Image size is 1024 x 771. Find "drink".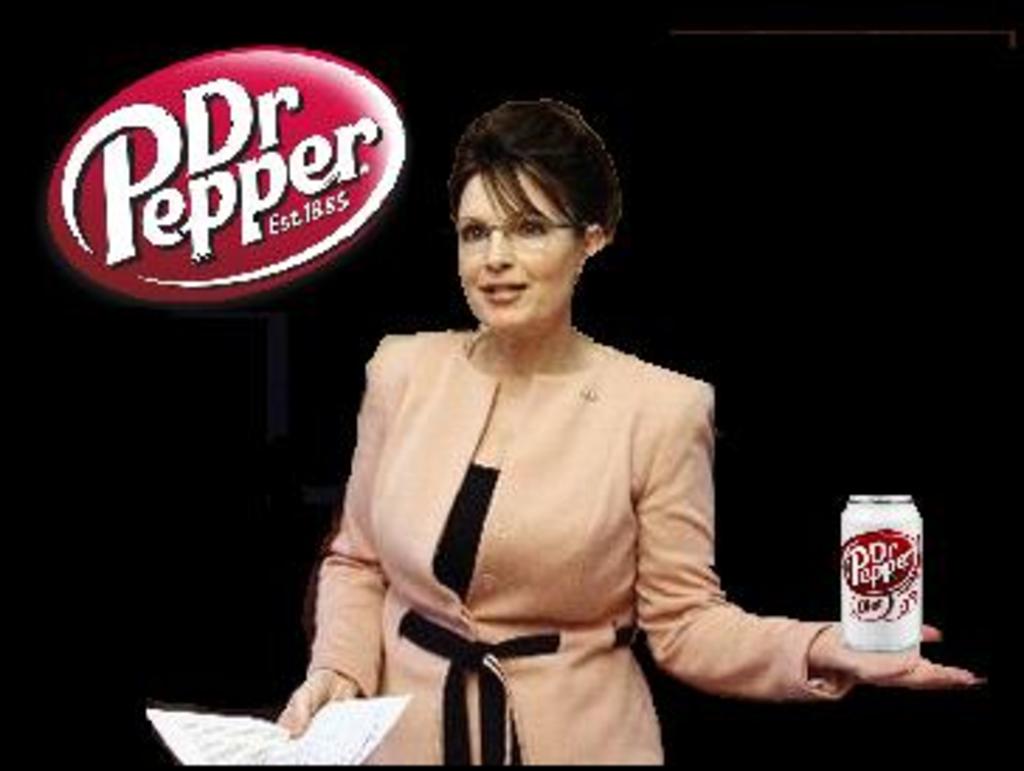
detection(841, 492, 926, 658).
